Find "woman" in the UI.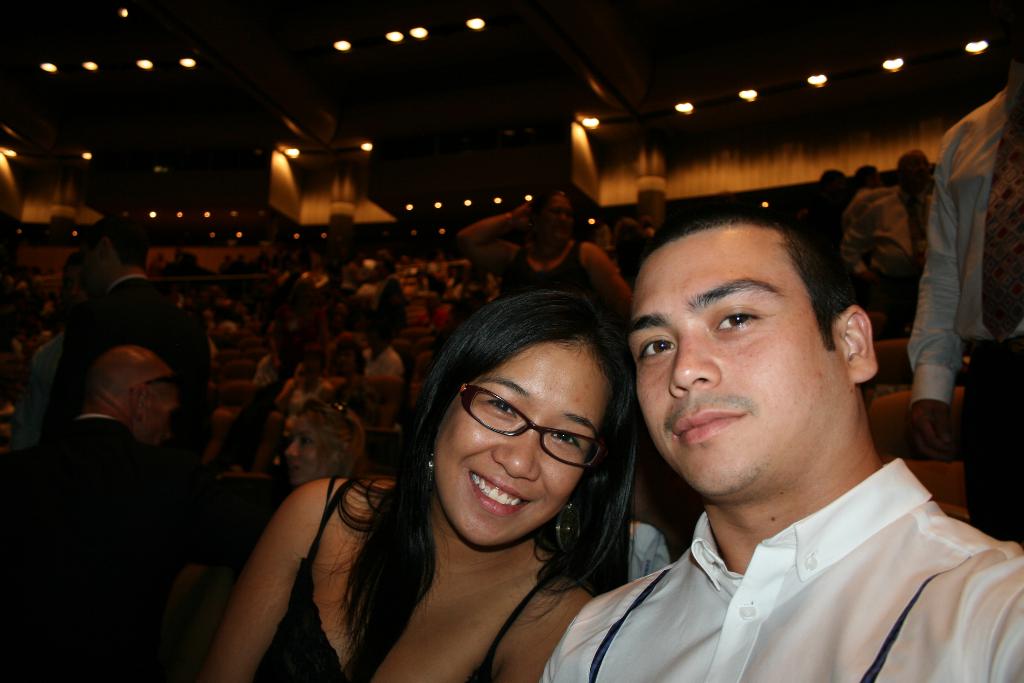
UI element at bbox=(276, 349, 343, 423).
